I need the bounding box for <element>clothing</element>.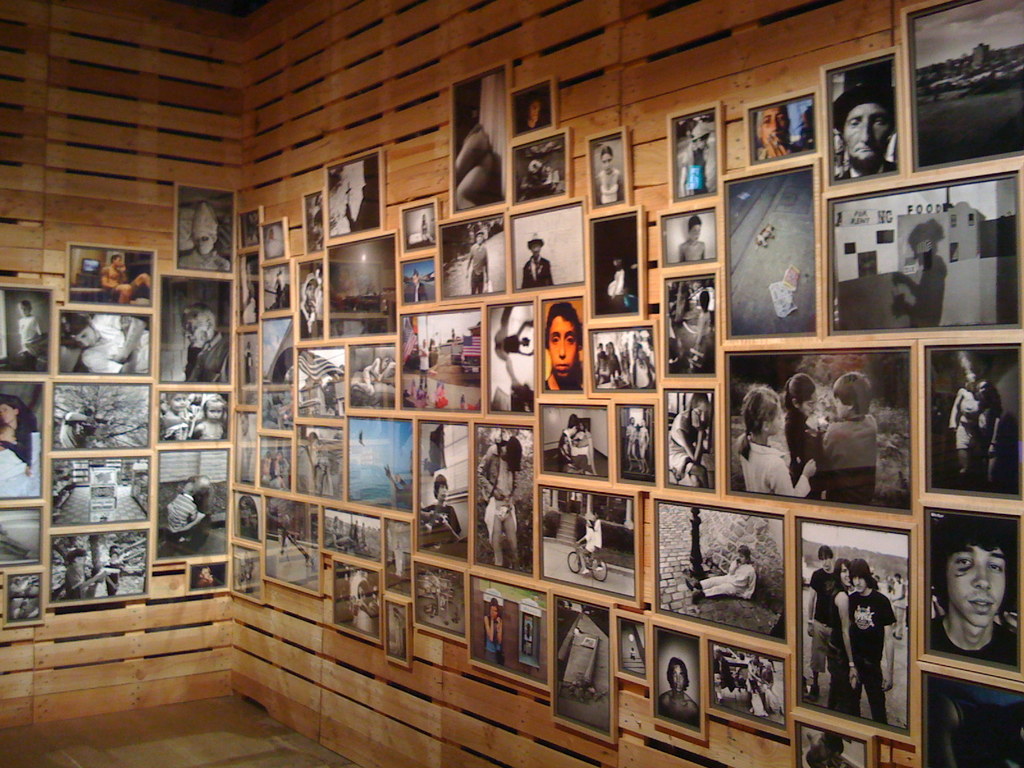
Here it is: <box>81,315,150,374</box>.
